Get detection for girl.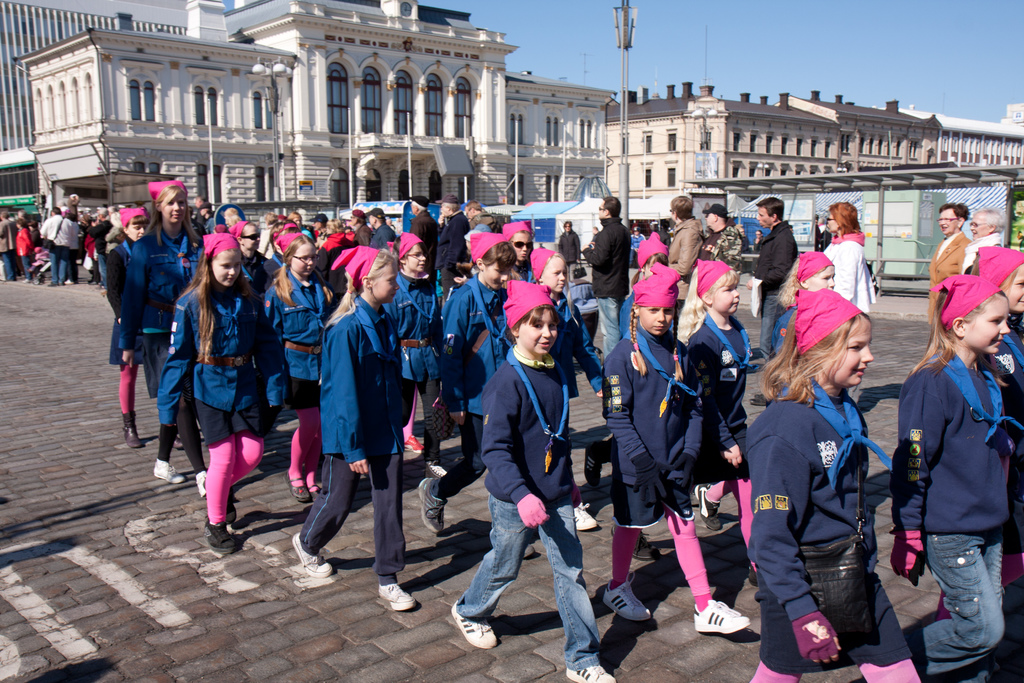
Detection: 418/231/520/529.
